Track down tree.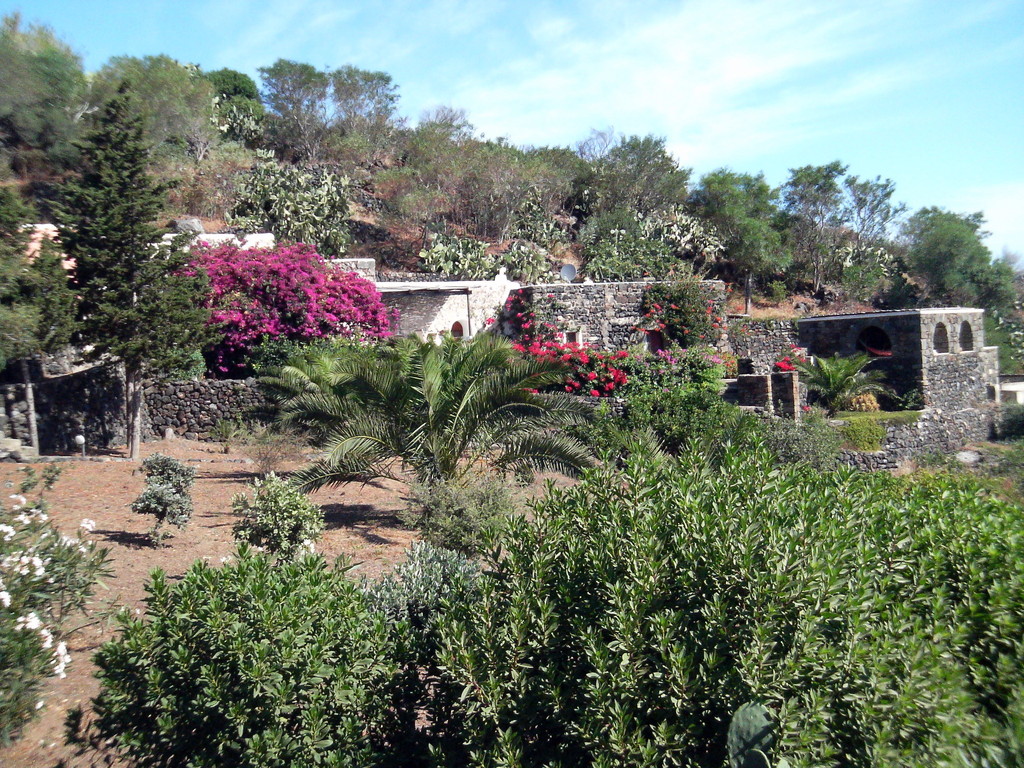
Tracked to bbox(0, 0, 108, 213).
